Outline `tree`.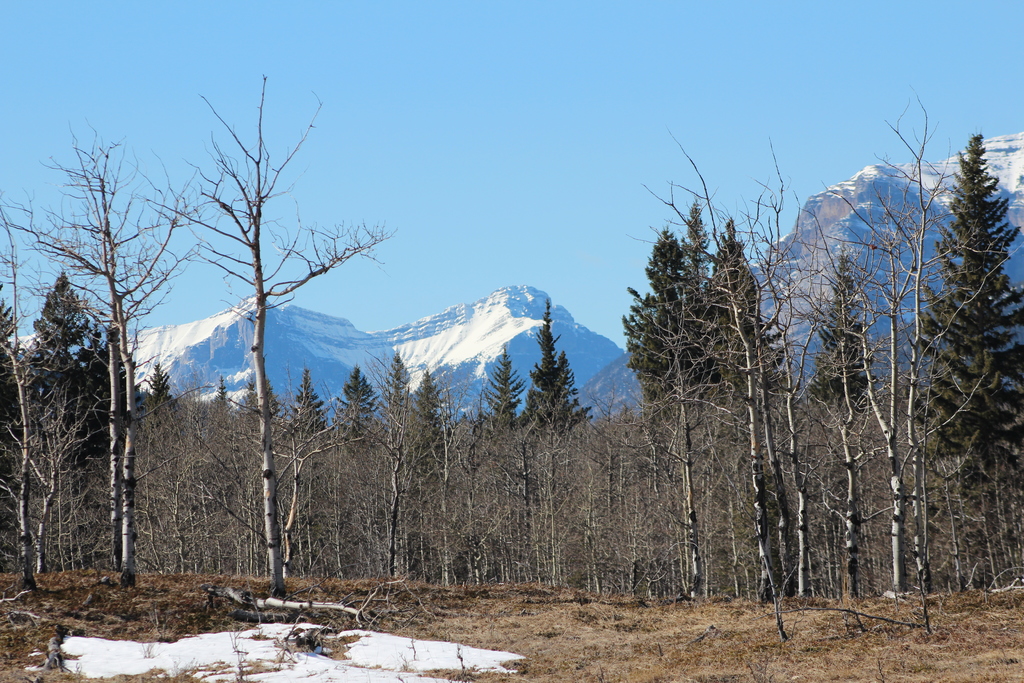
Outline: rect(0, 199, 90, 597).
